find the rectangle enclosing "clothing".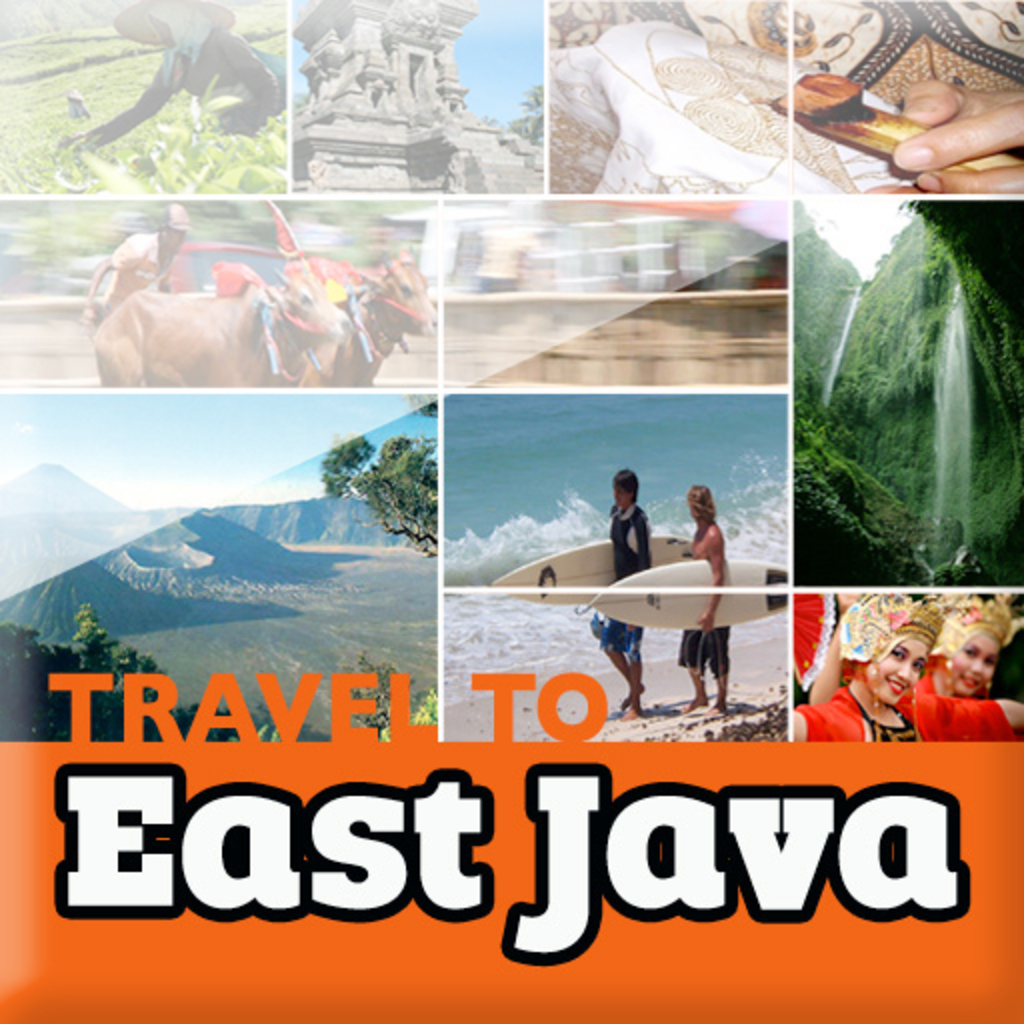
x1=598, y1=500, x2=652, y2=656.
